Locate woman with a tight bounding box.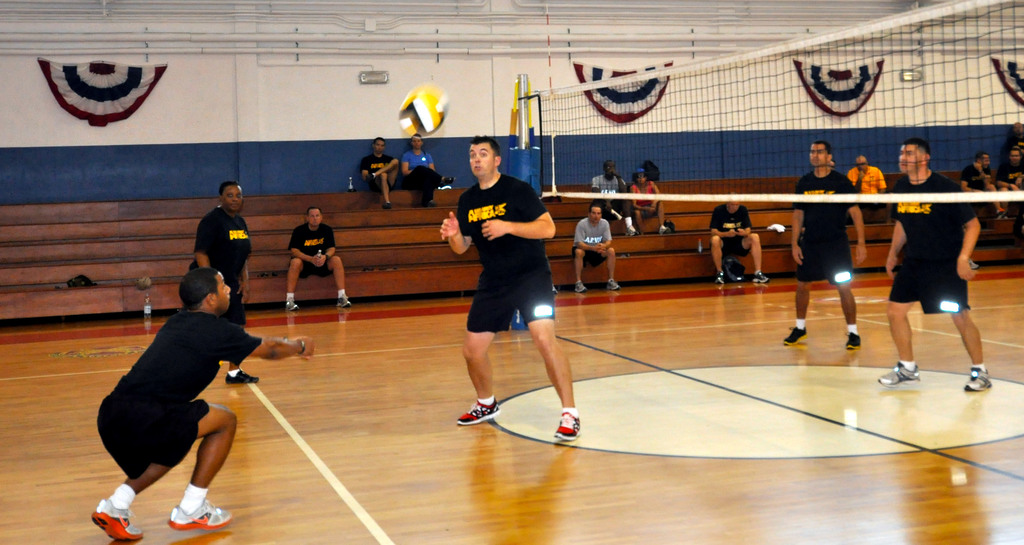
[x1=632, y1=168, x2=671, y2=237].
